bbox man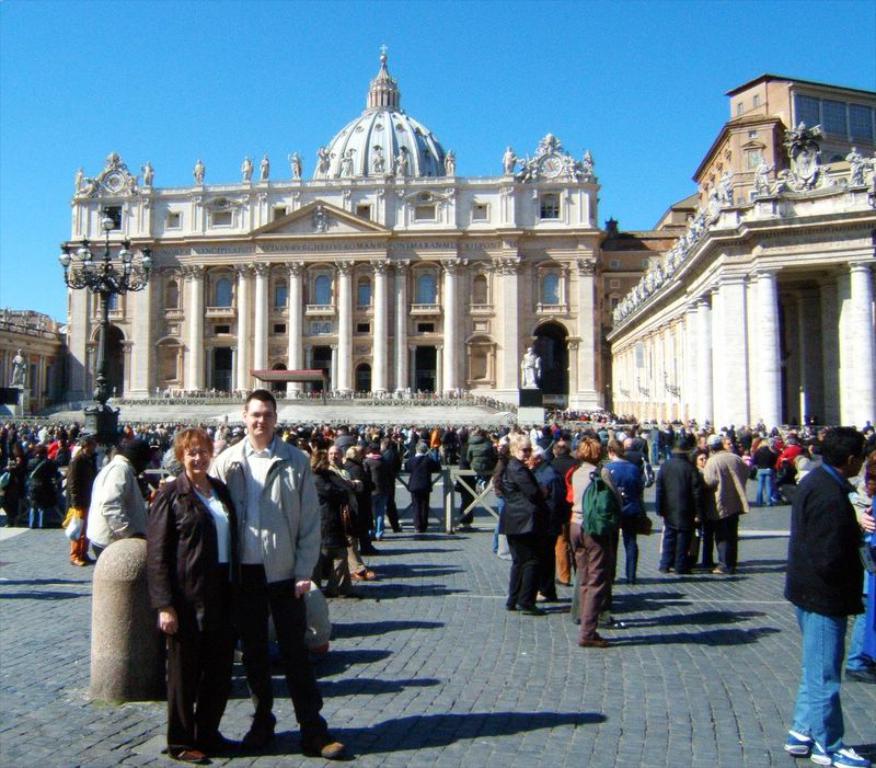
bbox(59, 432, 99, 572)
